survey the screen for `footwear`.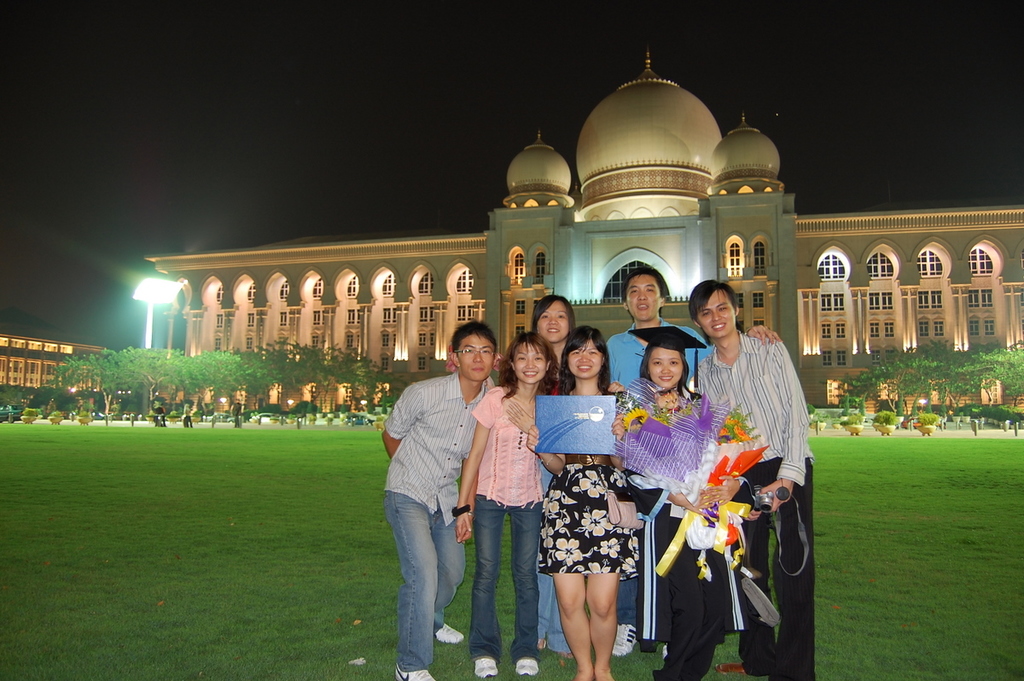
Survey found: crop(474, 655, 493, 676).
